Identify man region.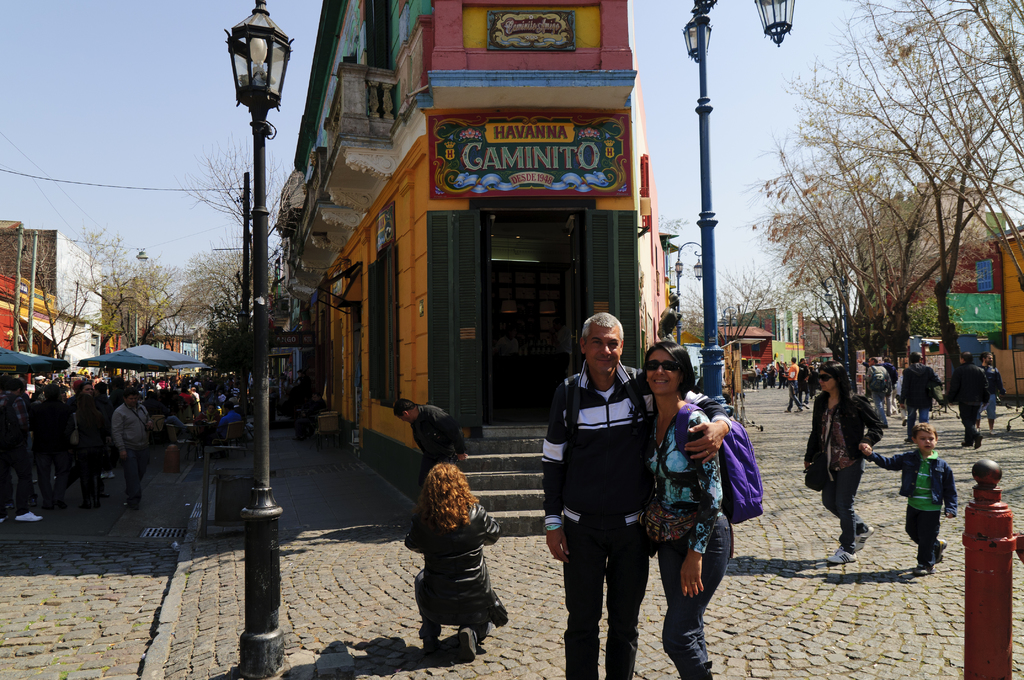
Region: [901,353,940,440].
